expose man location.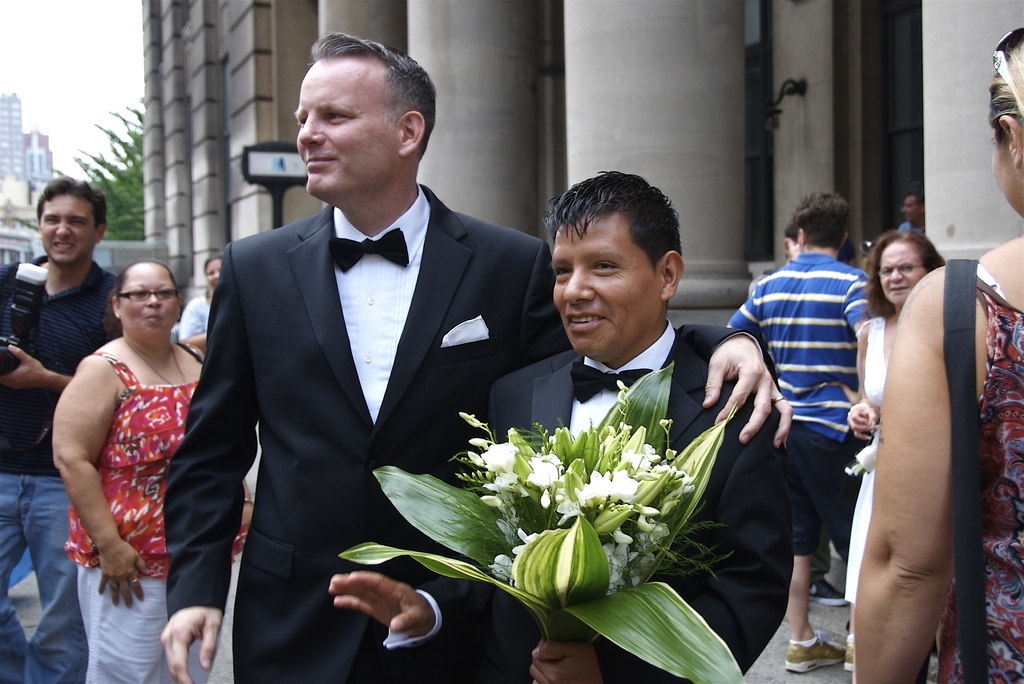
Exposed at BBox(728, 191, 870, 672).
